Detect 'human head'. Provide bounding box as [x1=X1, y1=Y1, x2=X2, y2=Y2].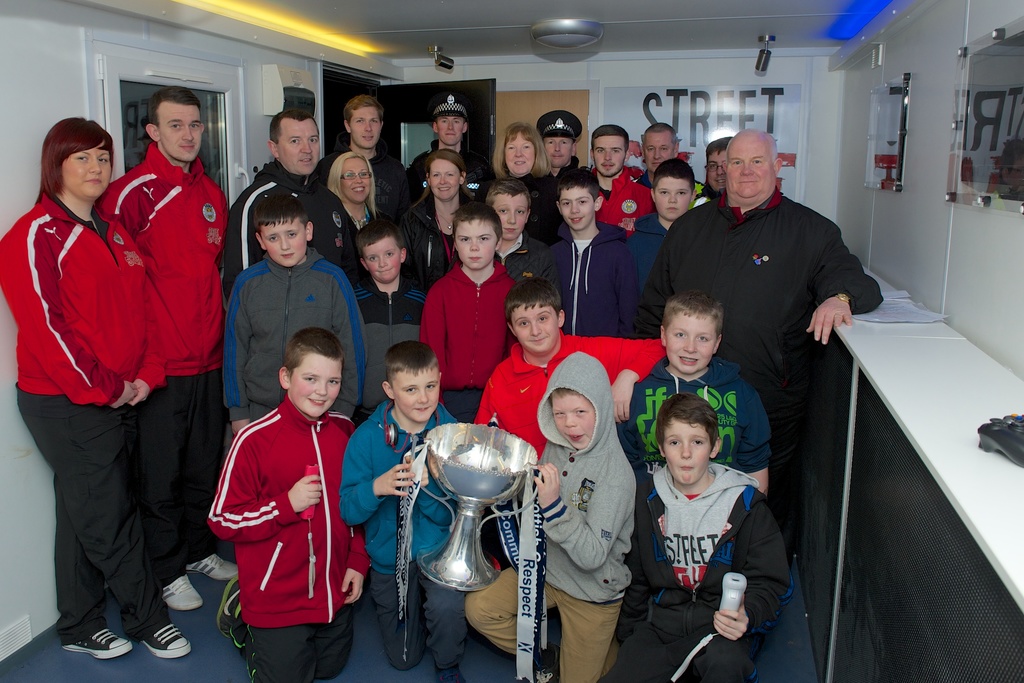
[x1=484, y1=178, x2=532, y2=240].
